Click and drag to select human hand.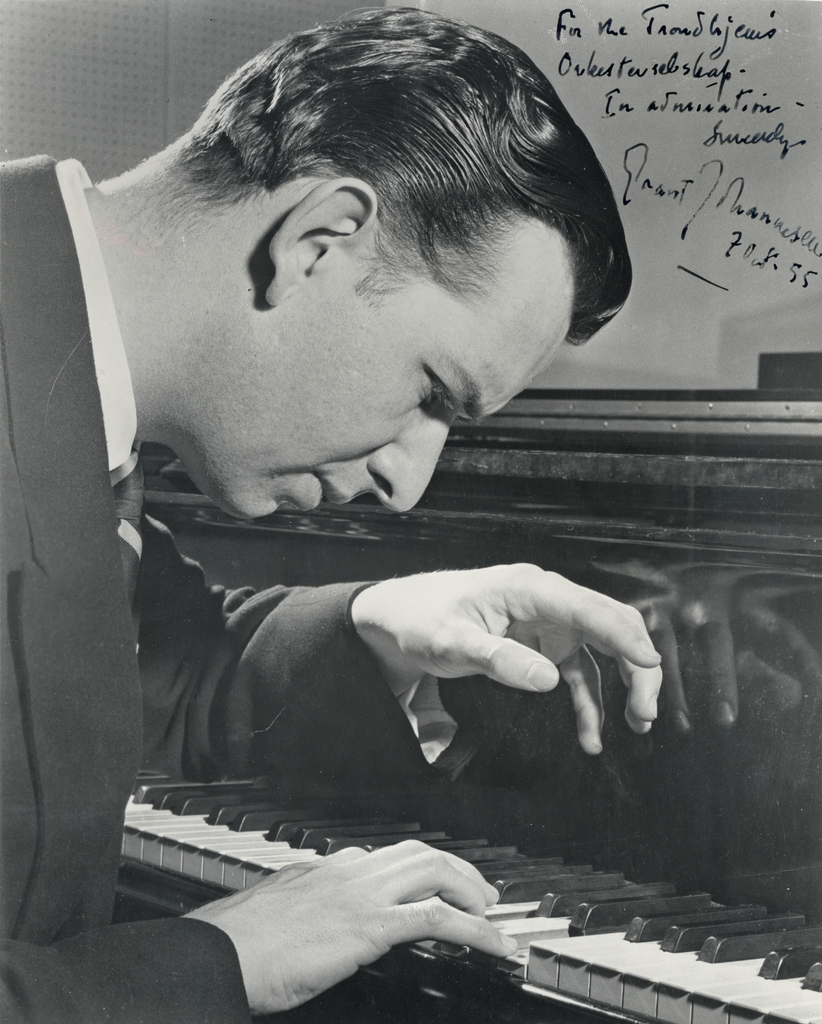
Selection: detection(350, 559, 678, 757).
